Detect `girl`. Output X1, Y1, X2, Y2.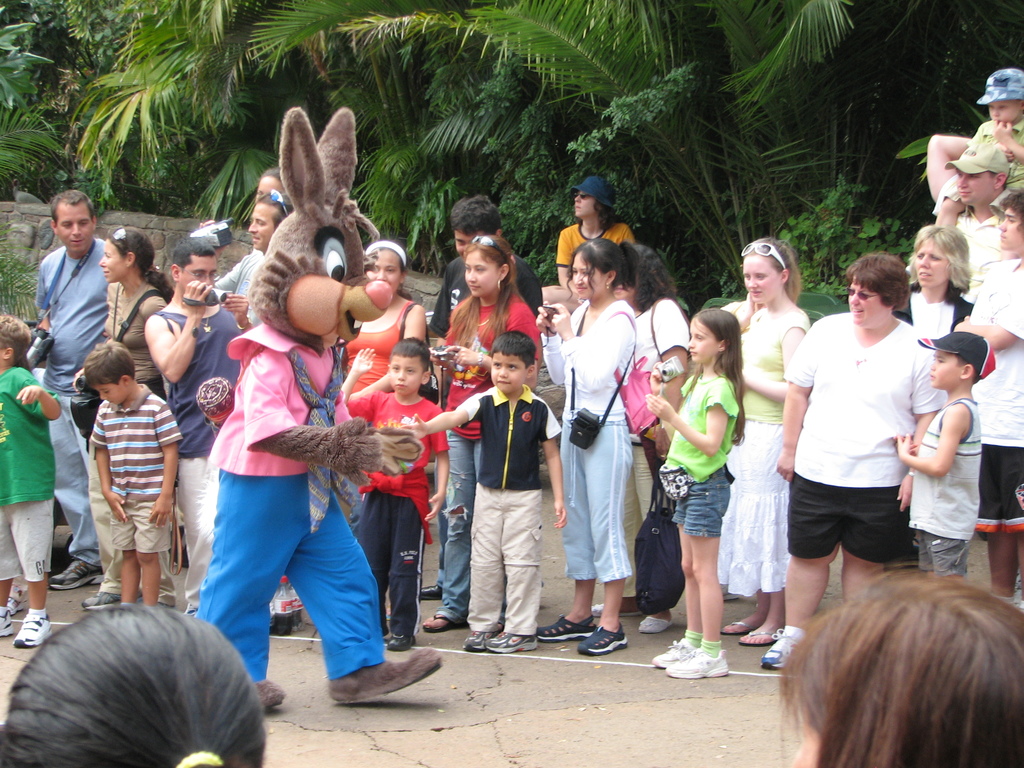
540, 243, 637, 657.
